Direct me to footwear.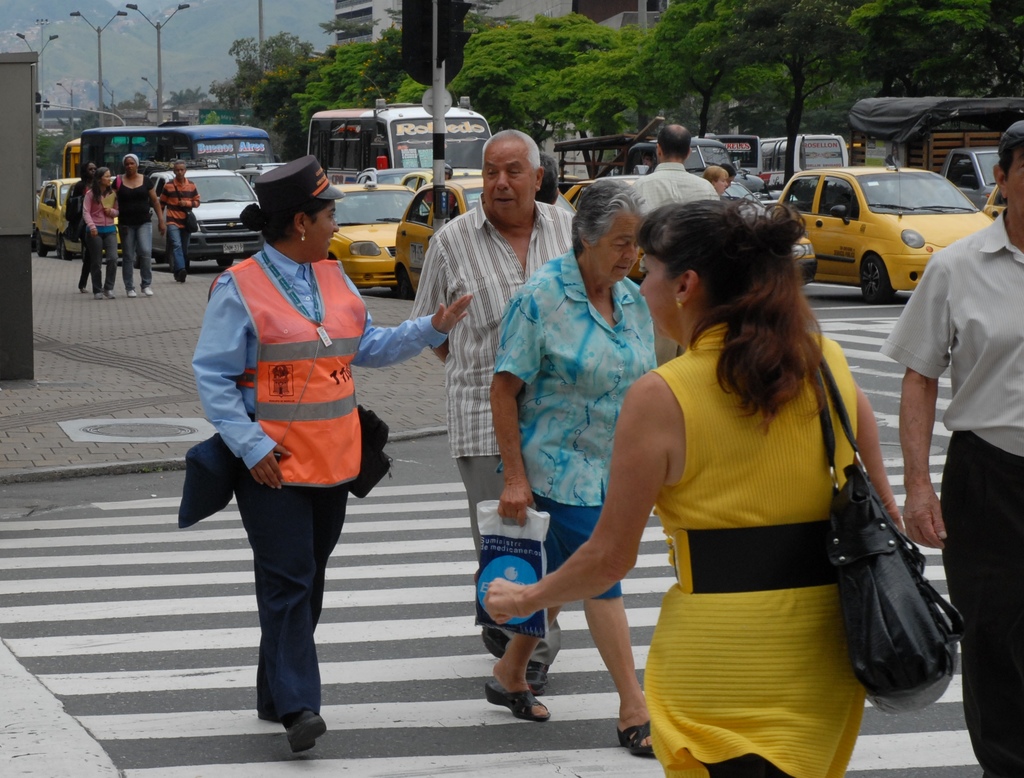
Direction: (528, 660, 550, 691).
